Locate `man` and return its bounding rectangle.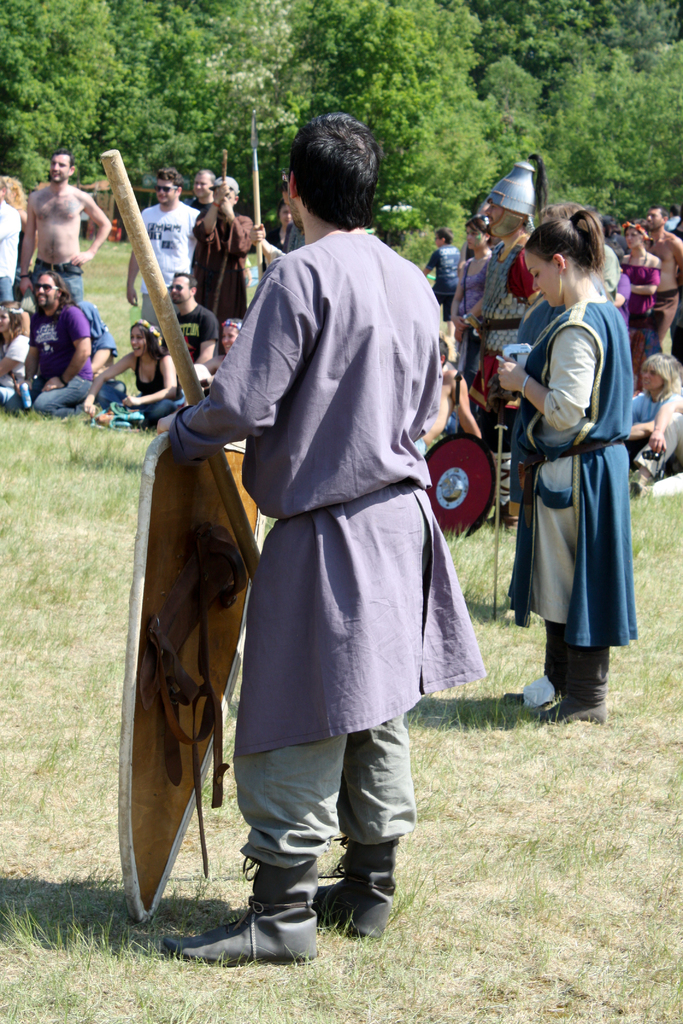
[174,116,483,934].
